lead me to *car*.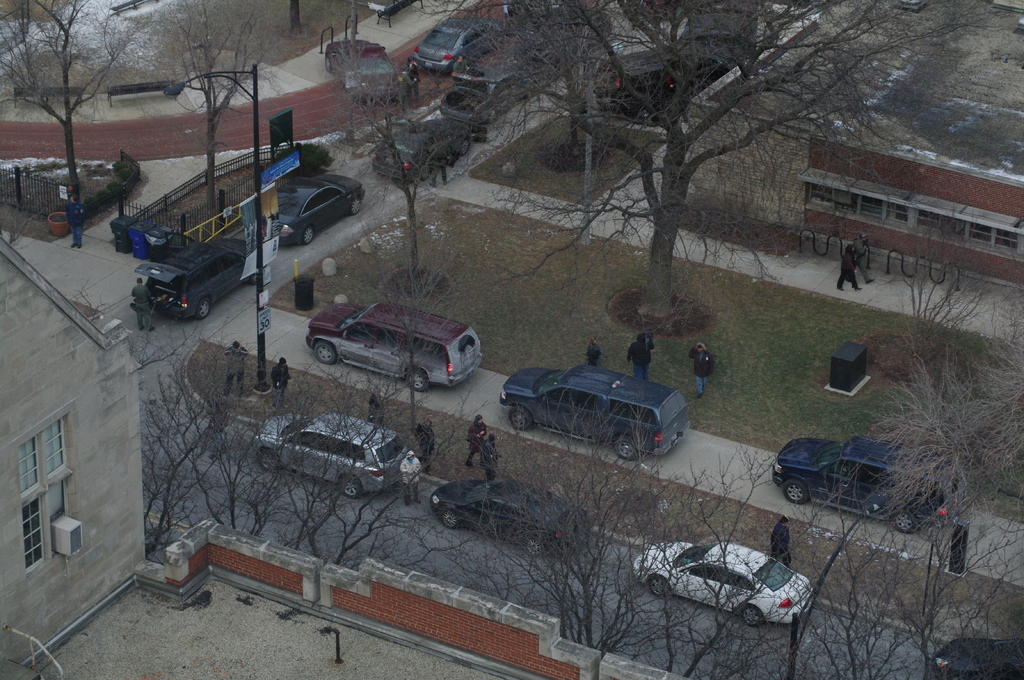
Lead to [593,36,690,112].
